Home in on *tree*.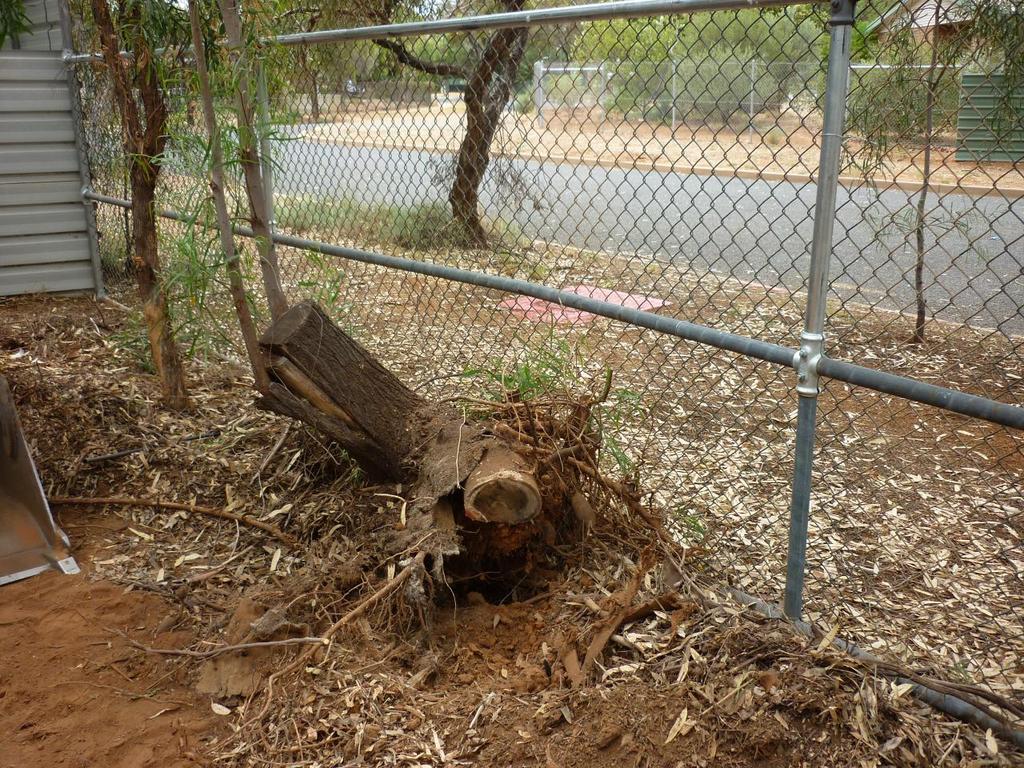
Homed in at 274 0 530 245.
